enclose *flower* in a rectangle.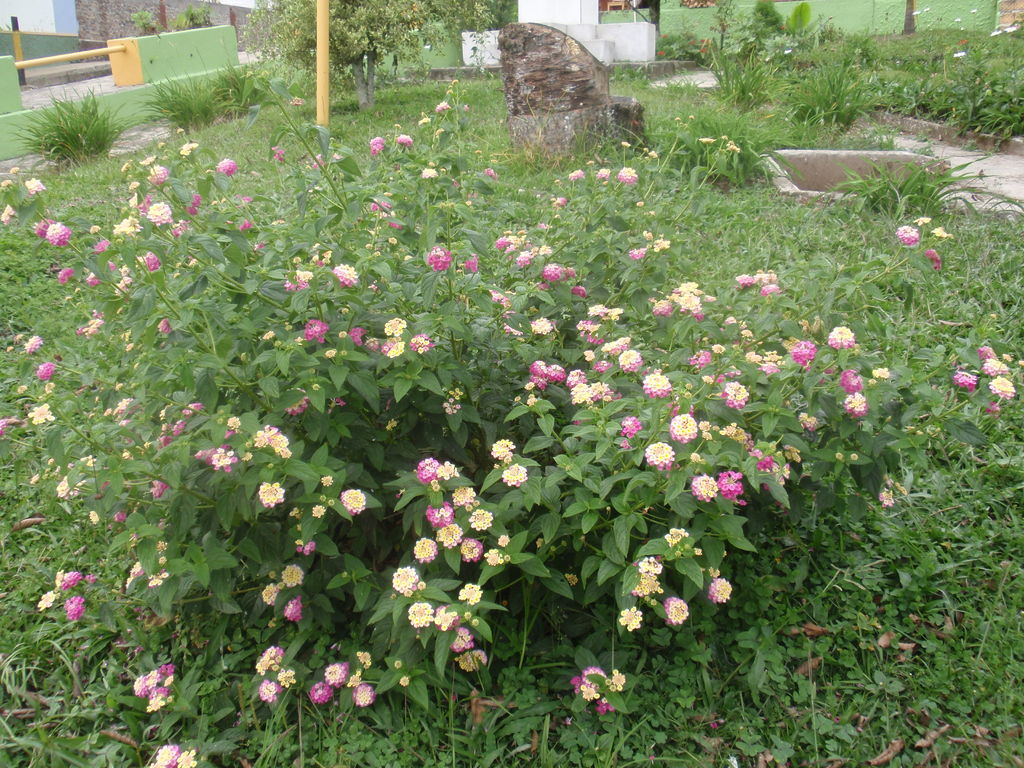
x1=213 y1=159 x2=238 y2=173.
